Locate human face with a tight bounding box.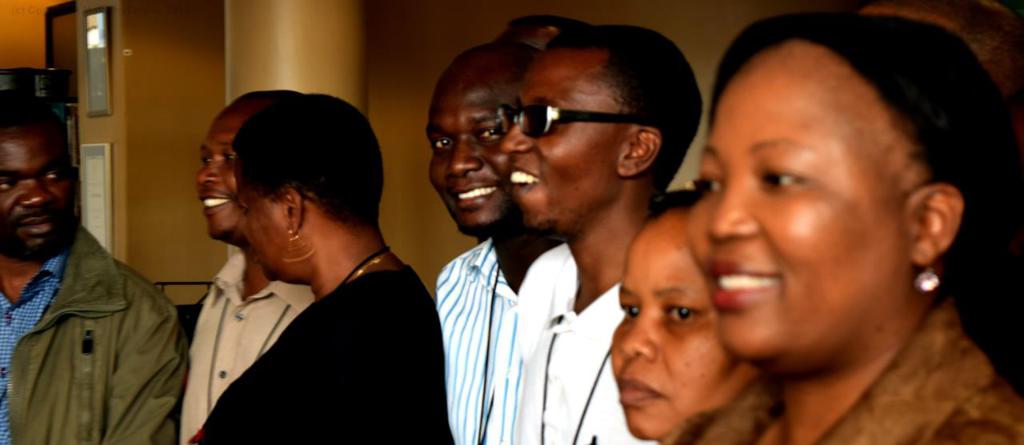
<bbox>2, 122, 75, 263</bbox>.
